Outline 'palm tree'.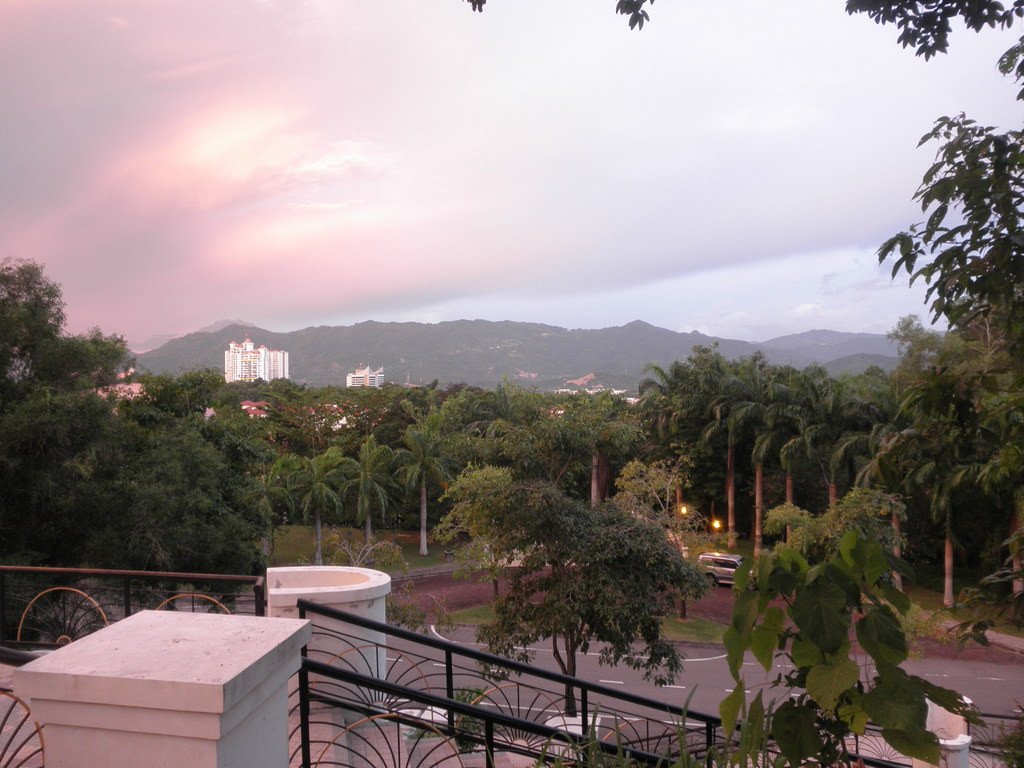
Outline: [741, 403, 812, 552].
